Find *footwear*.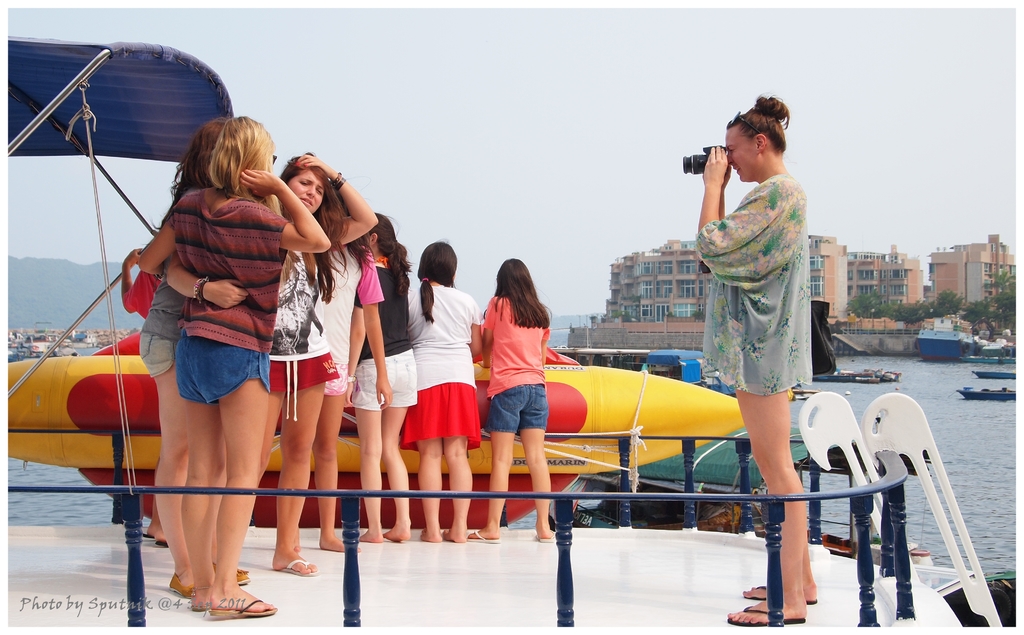
locate(162, 582, 194, 597).
